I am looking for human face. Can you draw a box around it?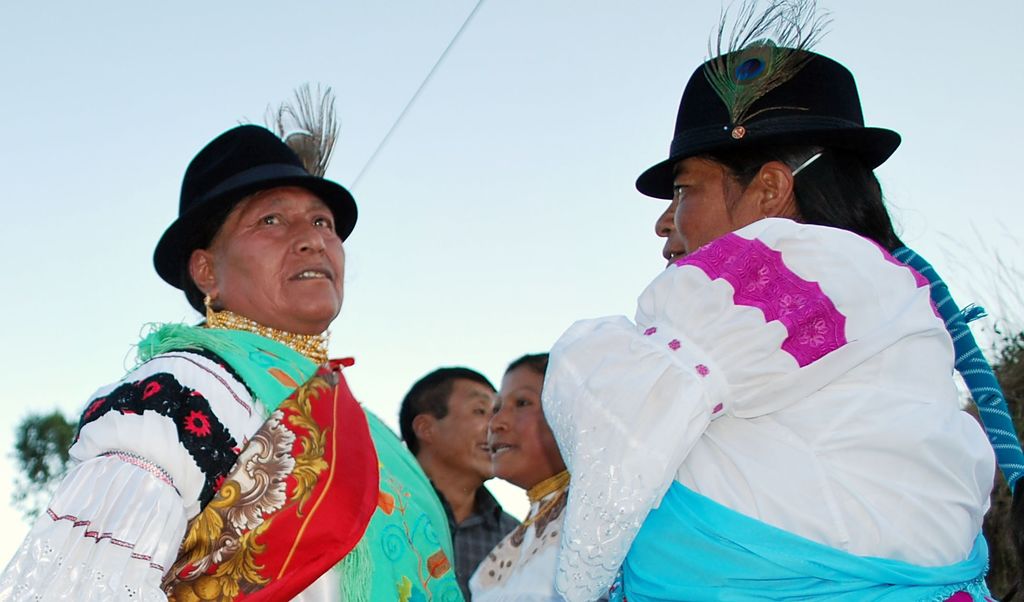
Sure, the bounding box is x1=433 y1=382 x2=495 y2=477.
